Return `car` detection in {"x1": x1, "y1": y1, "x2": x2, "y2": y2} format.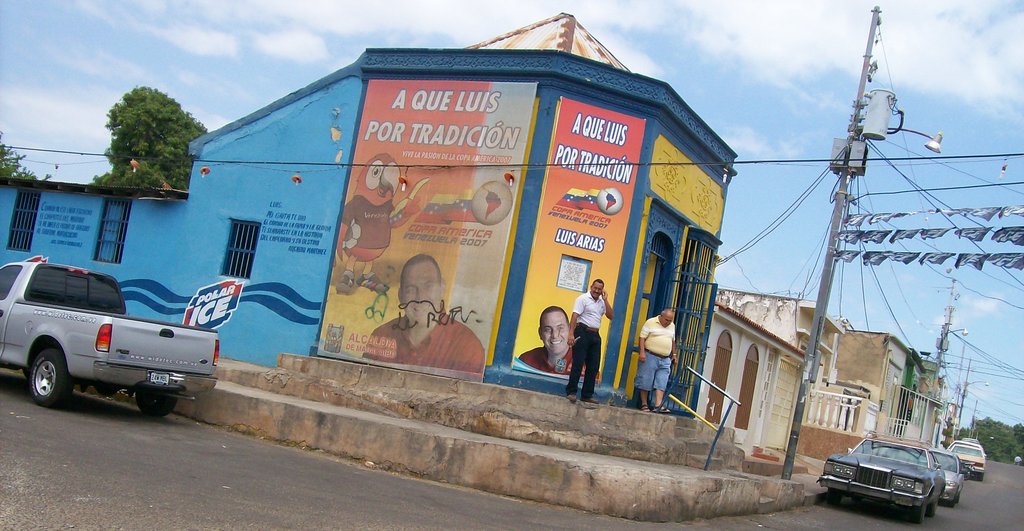
{"x1": 819, "y1": 435, "x2": 941, "y2": 524}.
